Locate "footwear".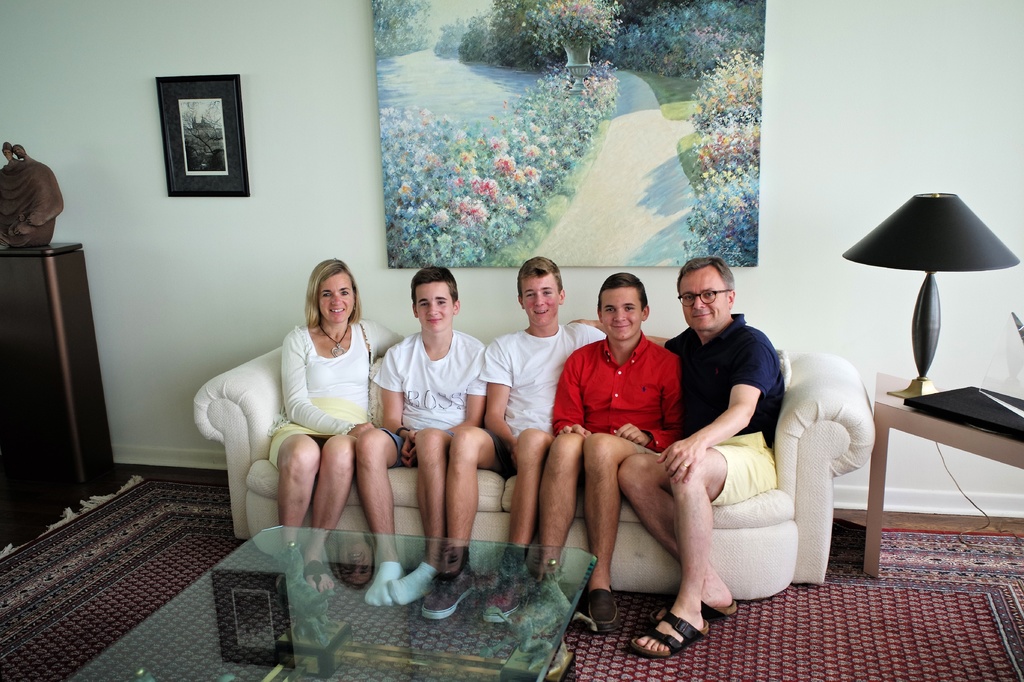
Bounding box: {"x1": 423, "y1": 564, "x2": 476, "y2": 621}.
